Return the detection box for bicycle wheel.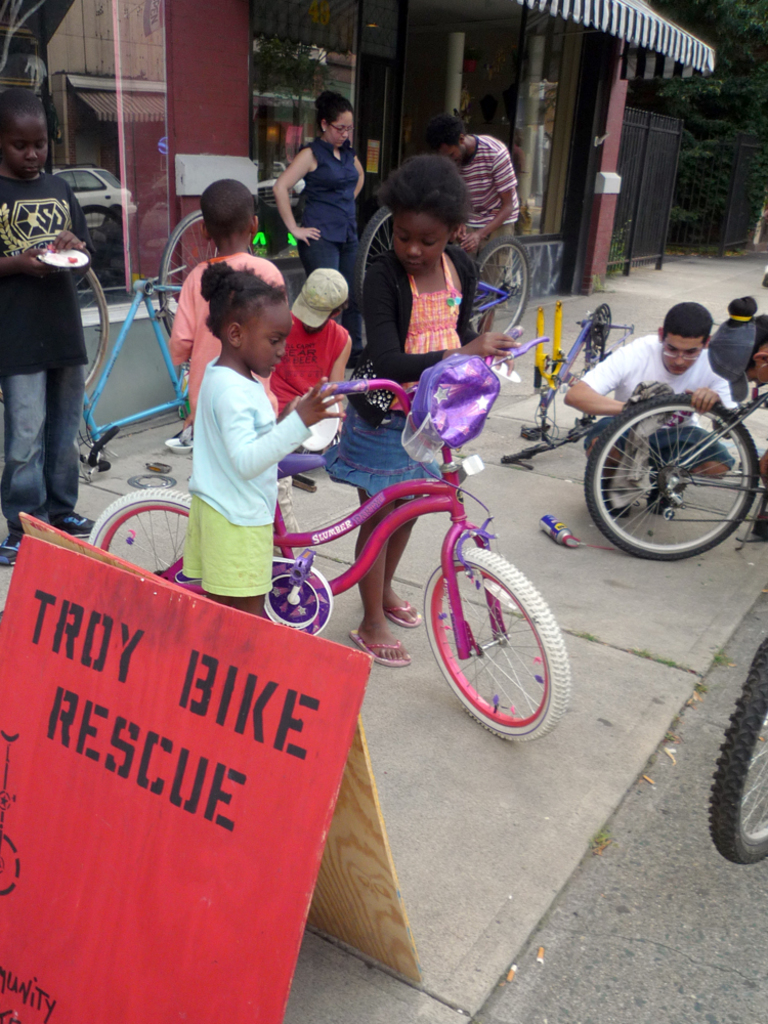
354:209:393:298.
